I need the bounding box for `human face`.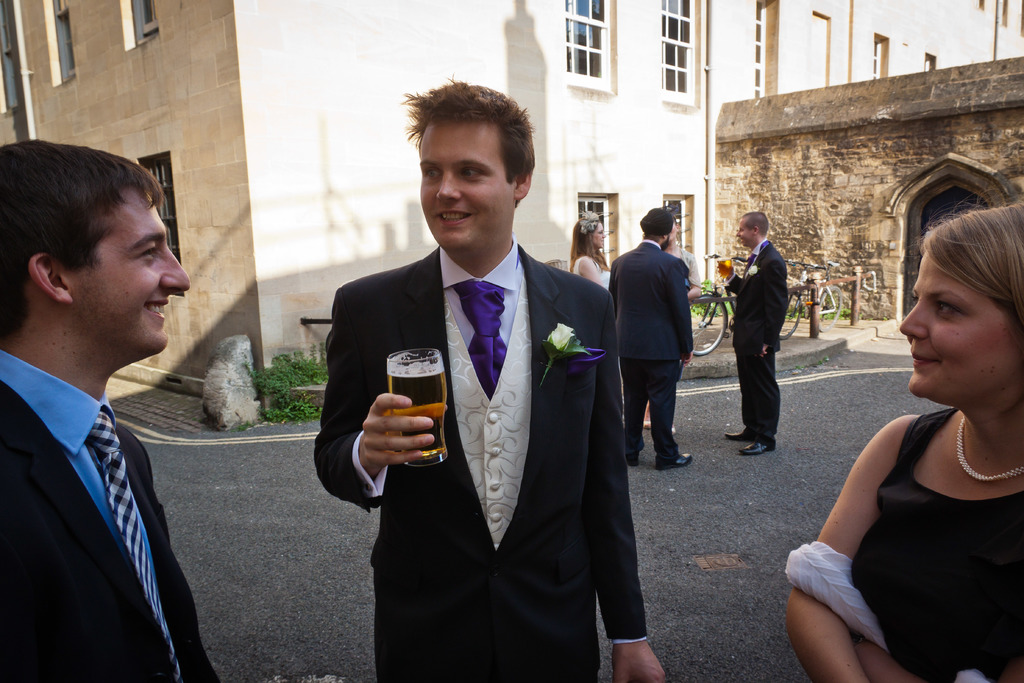
Here it is: 67, 183, 195, 345.
